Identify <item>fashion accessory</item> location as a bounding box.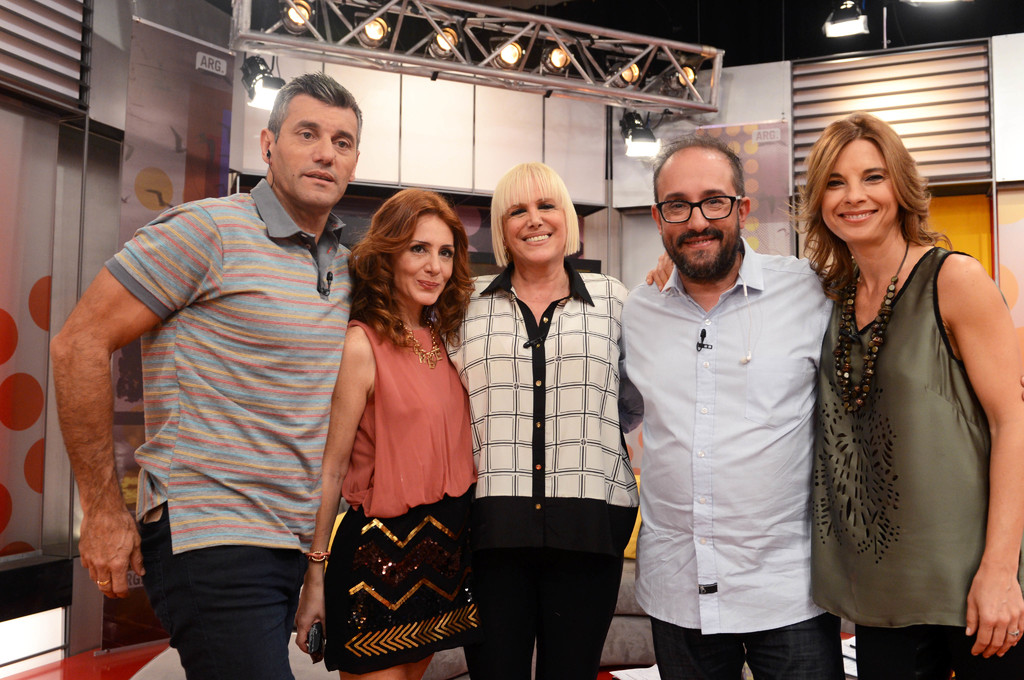
838:237:908:413.
